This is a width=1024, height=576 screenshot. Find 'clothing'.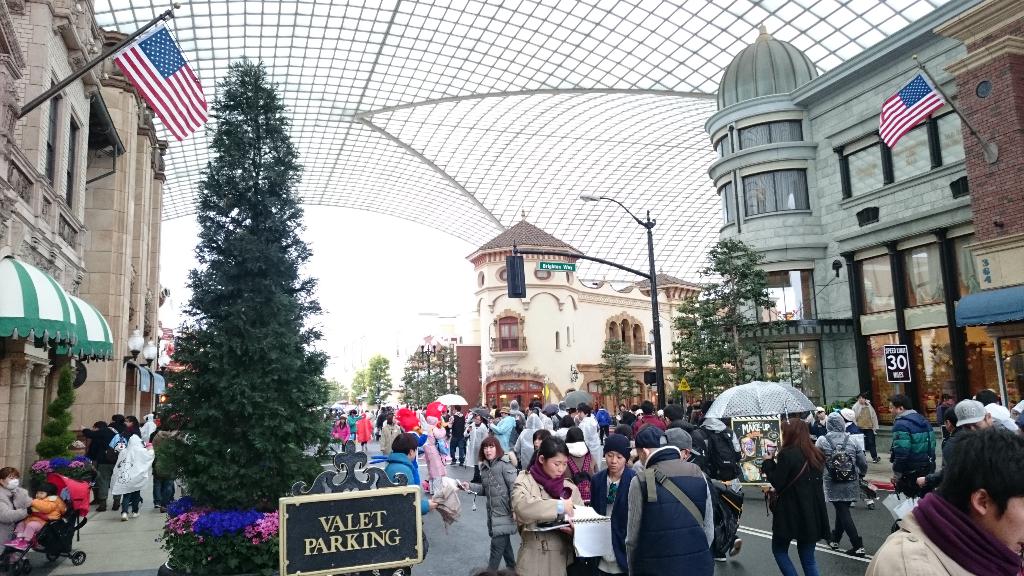
Bounding box: detection(774, 423, 842, 562).
